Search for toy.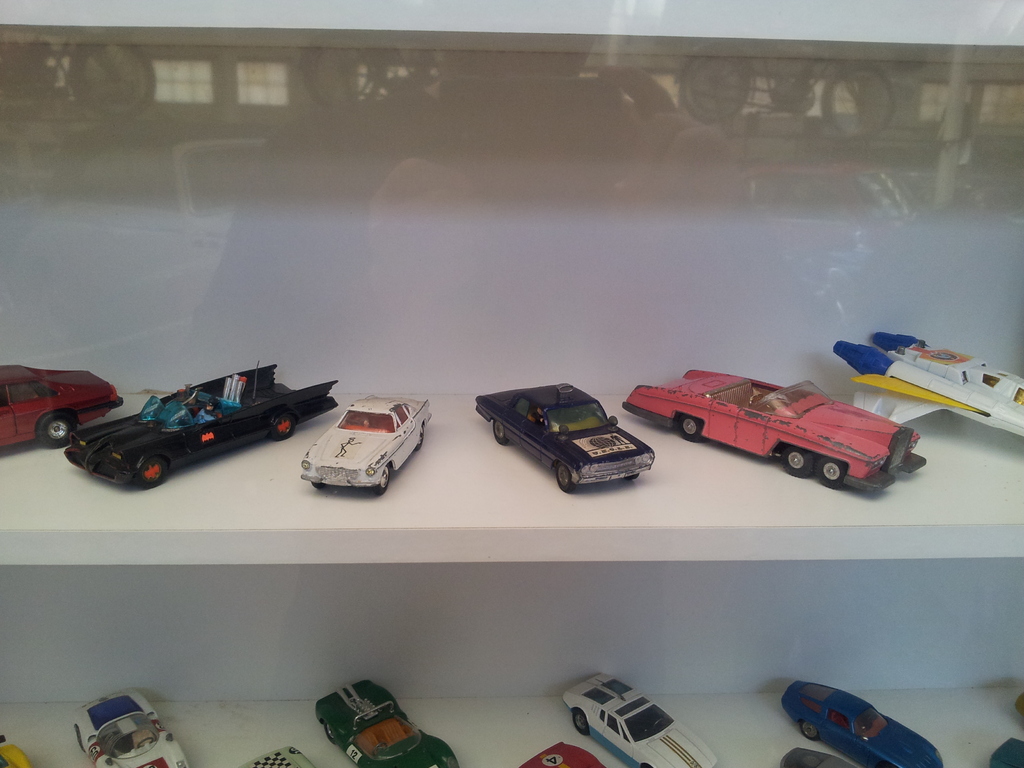
Found at <bbox>77, 691, 188, 767</bbox>.
